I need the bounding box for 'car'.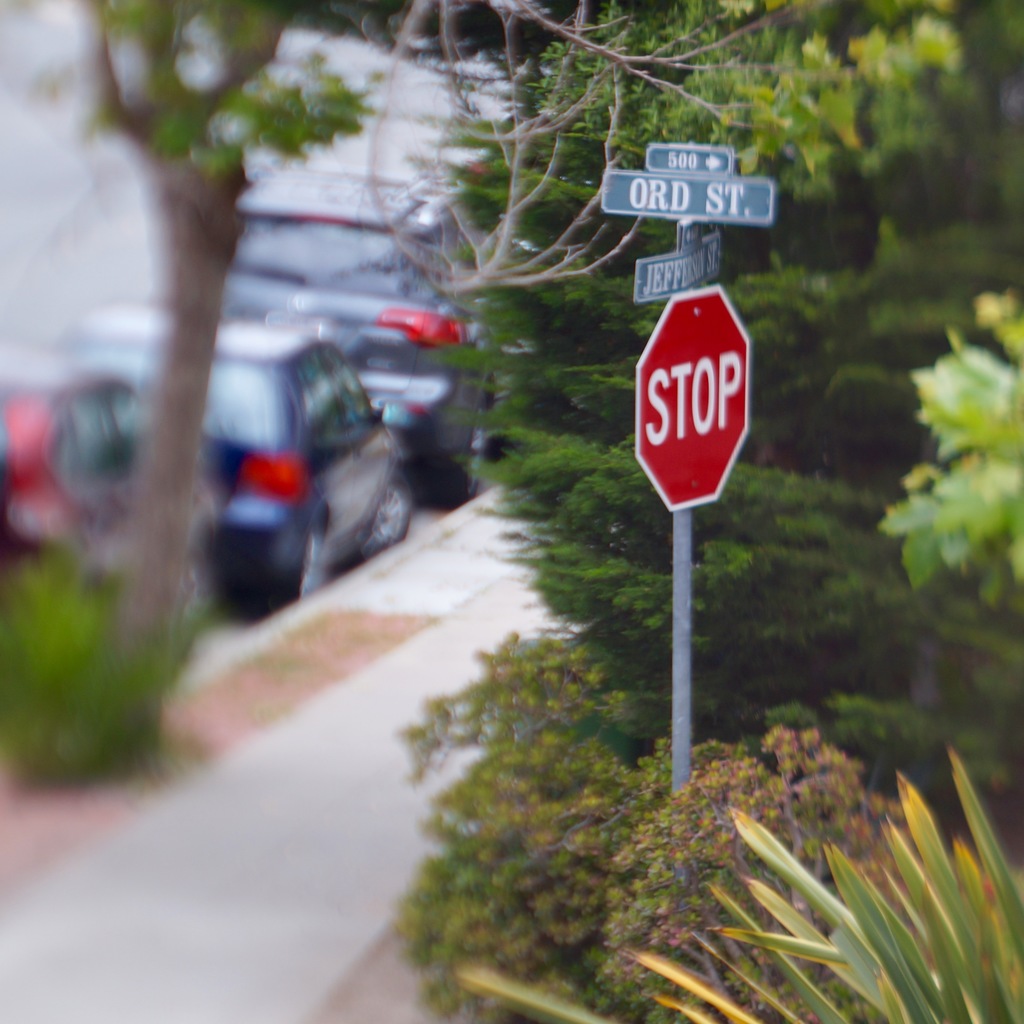
Here it is: (x1=0, y1=355, x2=220, y2=640).
